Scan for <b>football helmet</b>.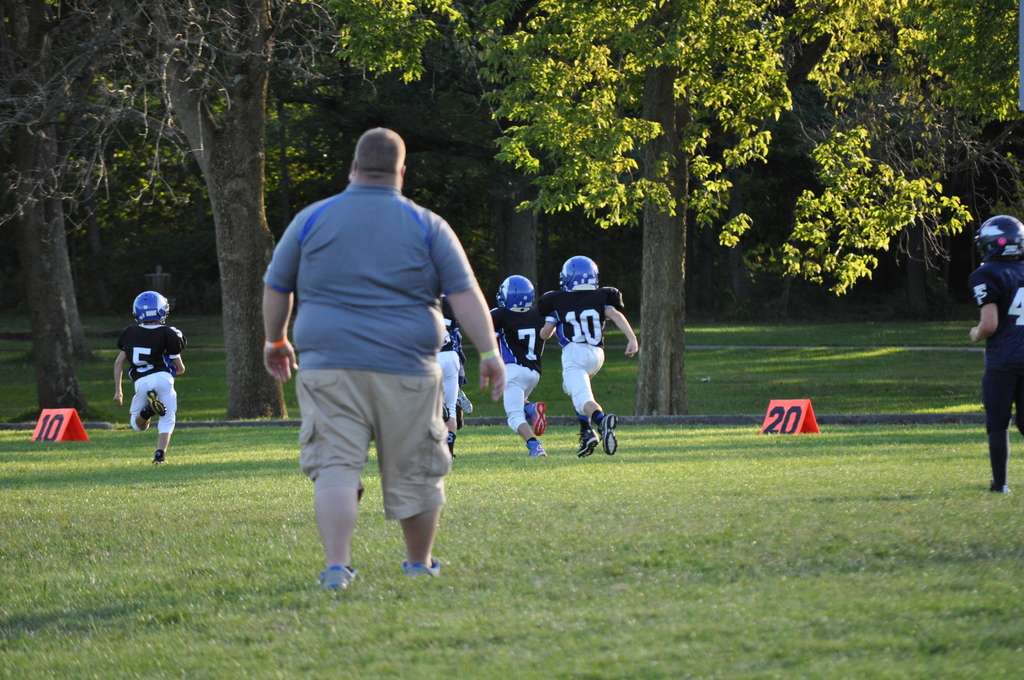
Scan result: rect(973, 215, 1023, 263).
